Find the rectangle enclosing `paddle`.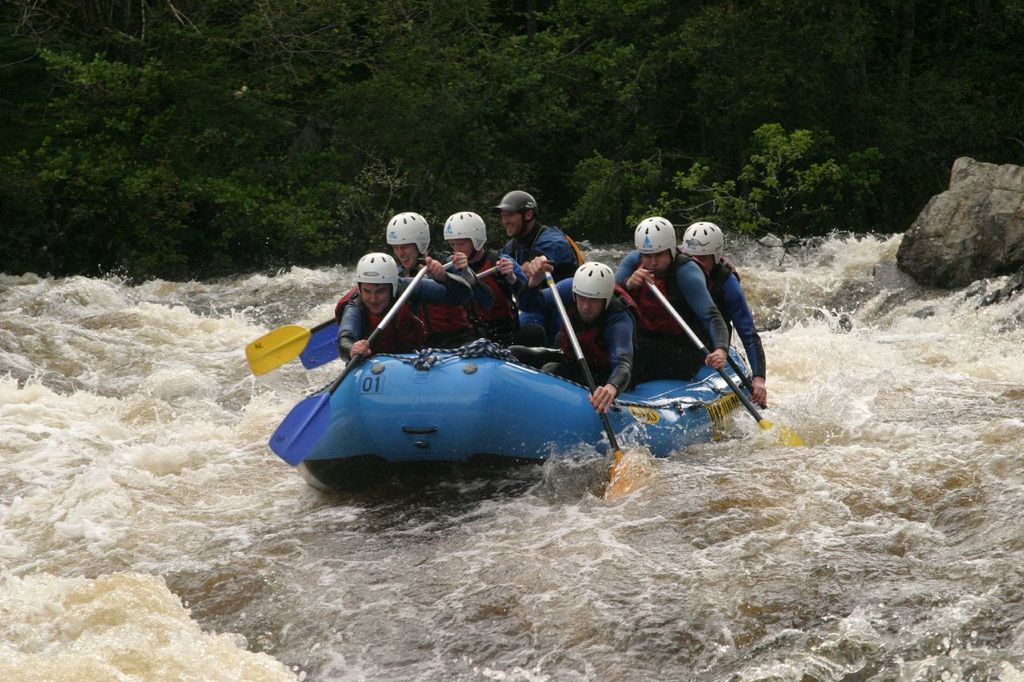
box=[200, 207, 894, 510].
